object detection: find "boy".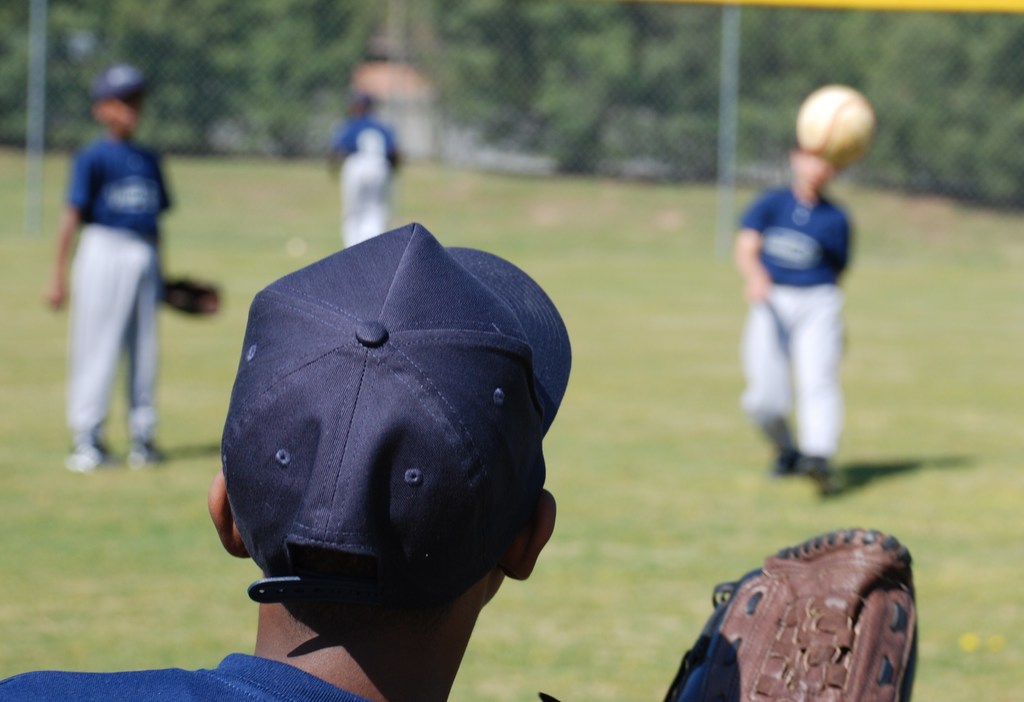
Rect(0, 224, 913, 701).
